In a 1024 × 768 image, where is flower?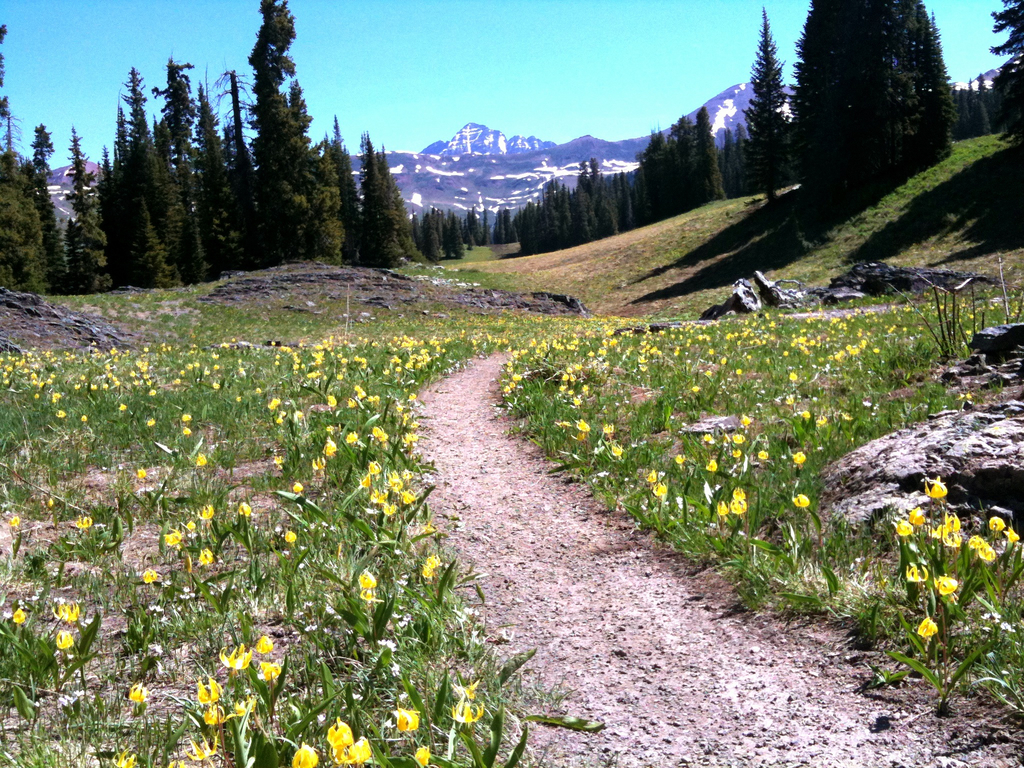
[124, 679, 152, 704].
